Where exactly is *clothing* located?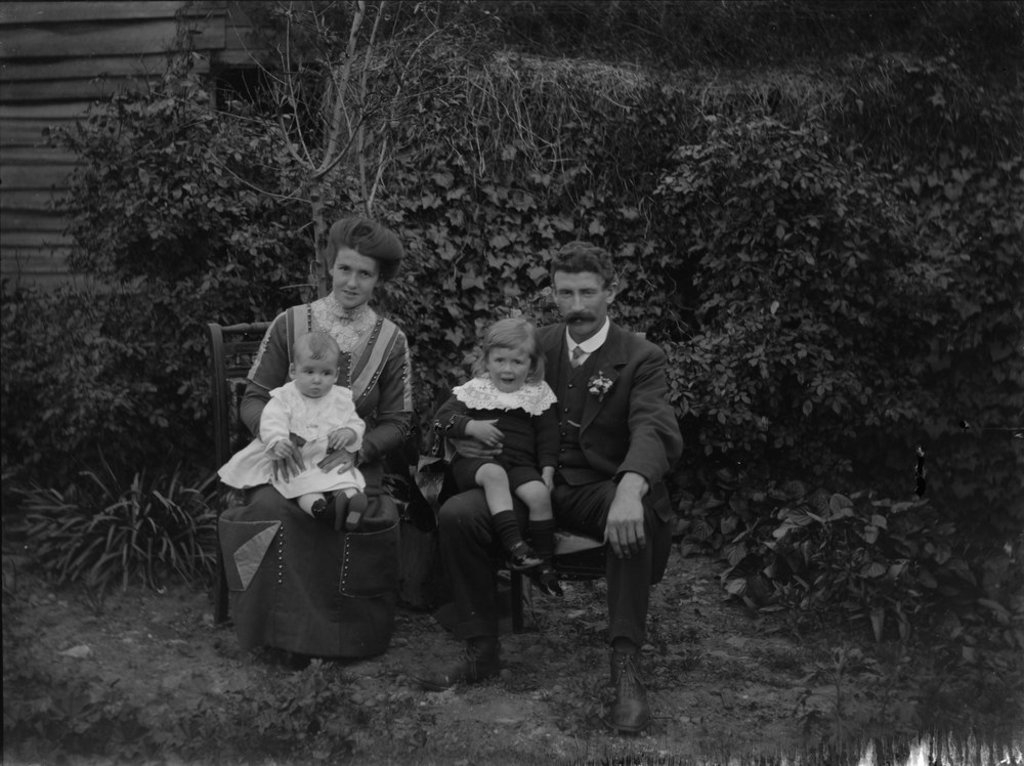
Its bounding box is 262/376/373/496.
